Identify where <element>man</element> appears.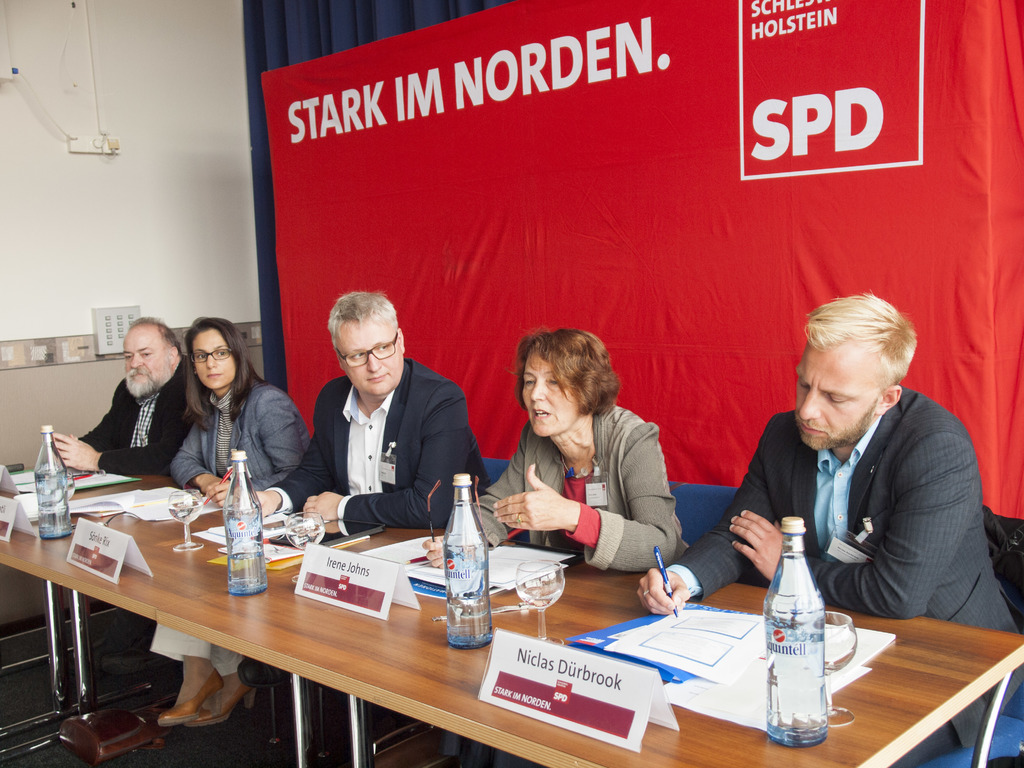
Appears at crop(640, 291, 1017, 767).
